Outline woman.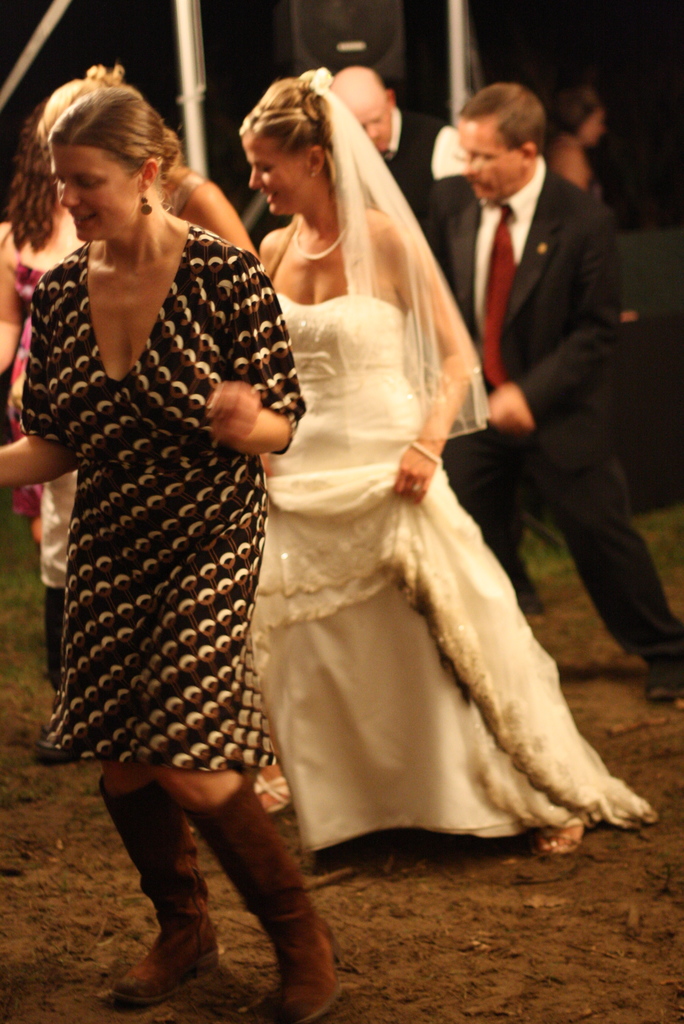
Outline: 0,74,328,1023.
